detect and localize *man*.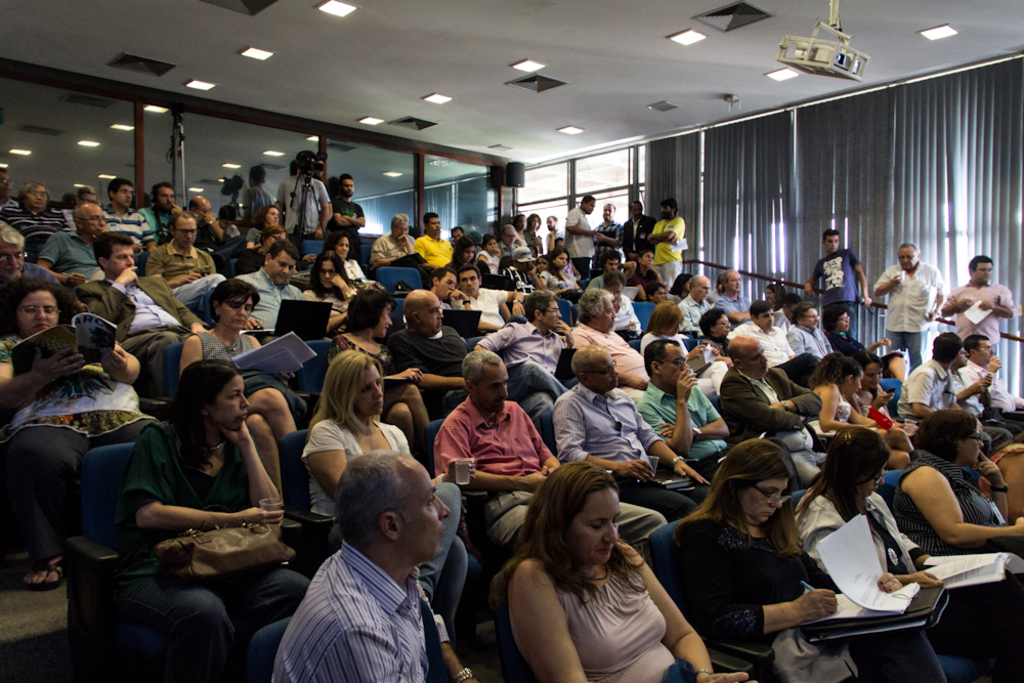
Localized at x1=397 y1=287 x2=468 y2=416.
